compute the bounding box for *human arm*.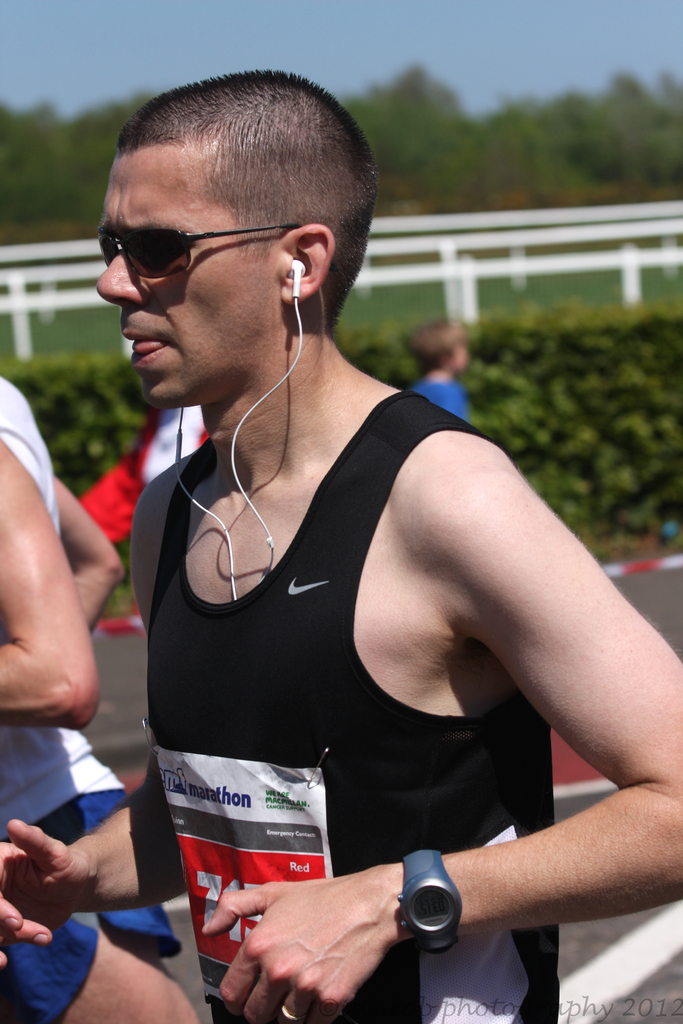
left=0, top=430, right=98, bottom=732.
